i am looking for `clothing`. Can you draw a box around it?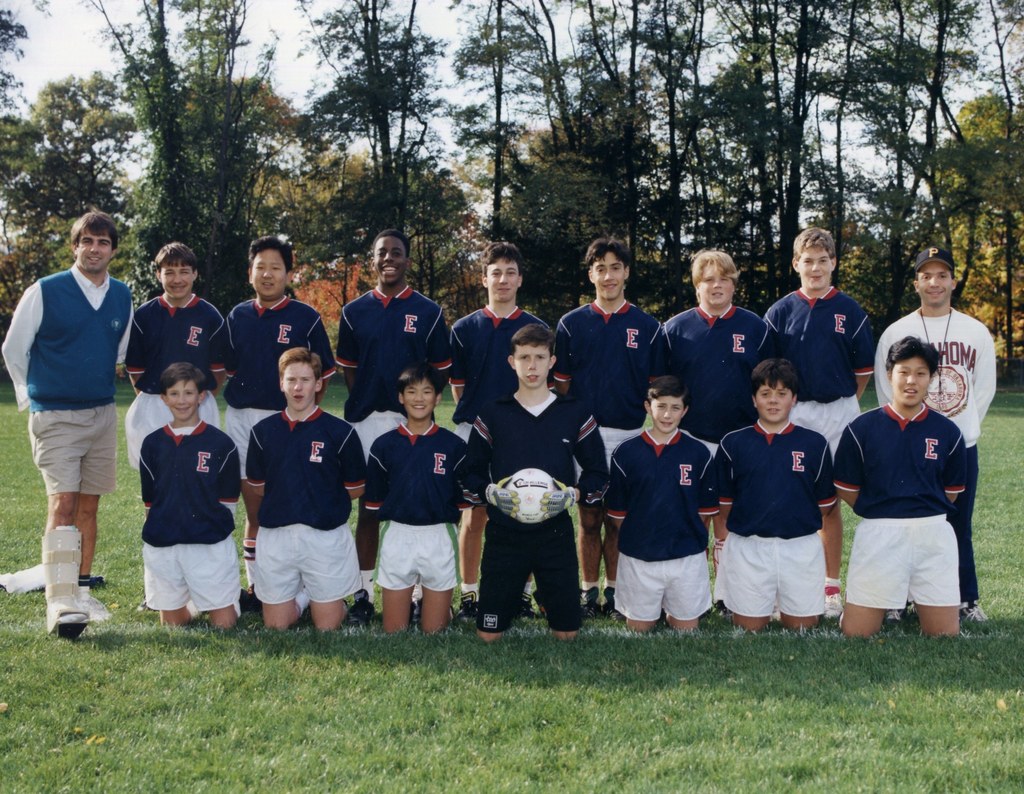
Sure, the bounding box is {"x1": 602, "y1": 552, "x2": 714, "y2": 633}.
